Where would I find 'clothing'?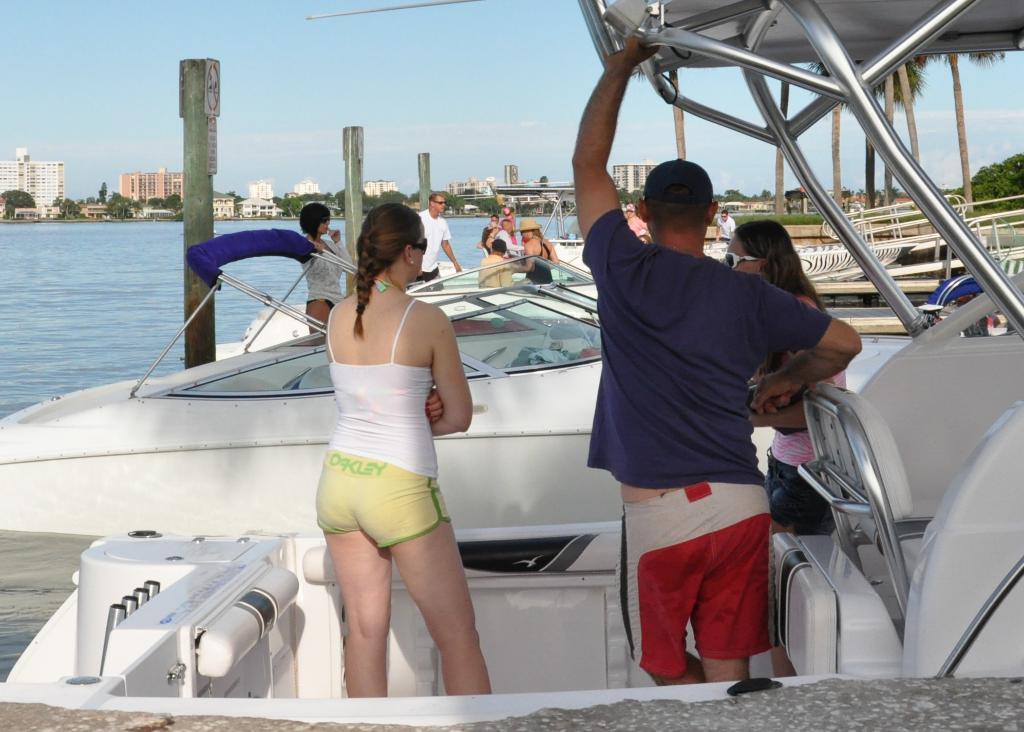
At locate(500, 213, 518, 240).
